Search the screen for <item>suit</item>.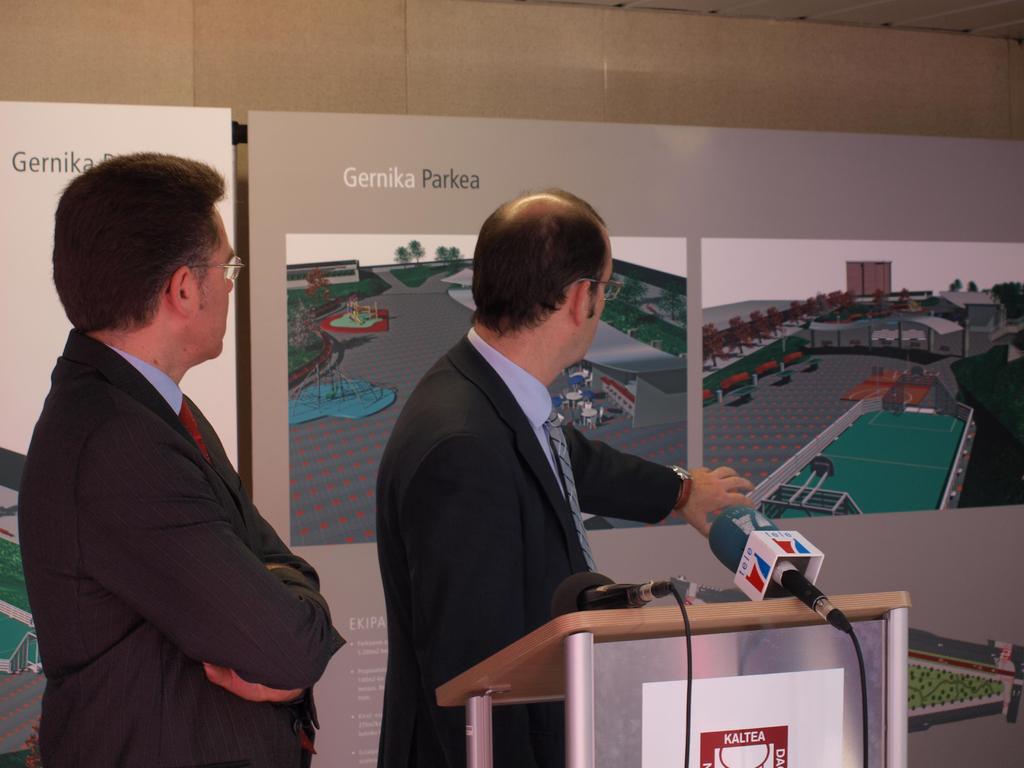
Found at rect(380, 299, 797, 678).
